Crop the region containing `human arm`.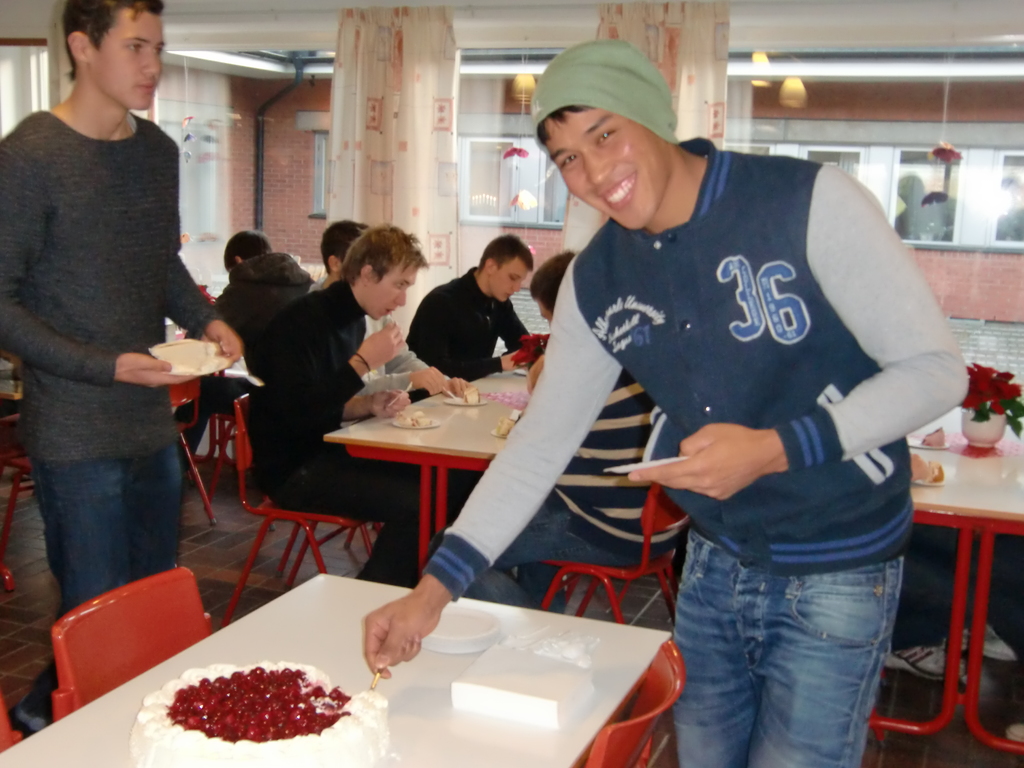
Crop region: (left=427, top=298, right=530, bottom=388).
